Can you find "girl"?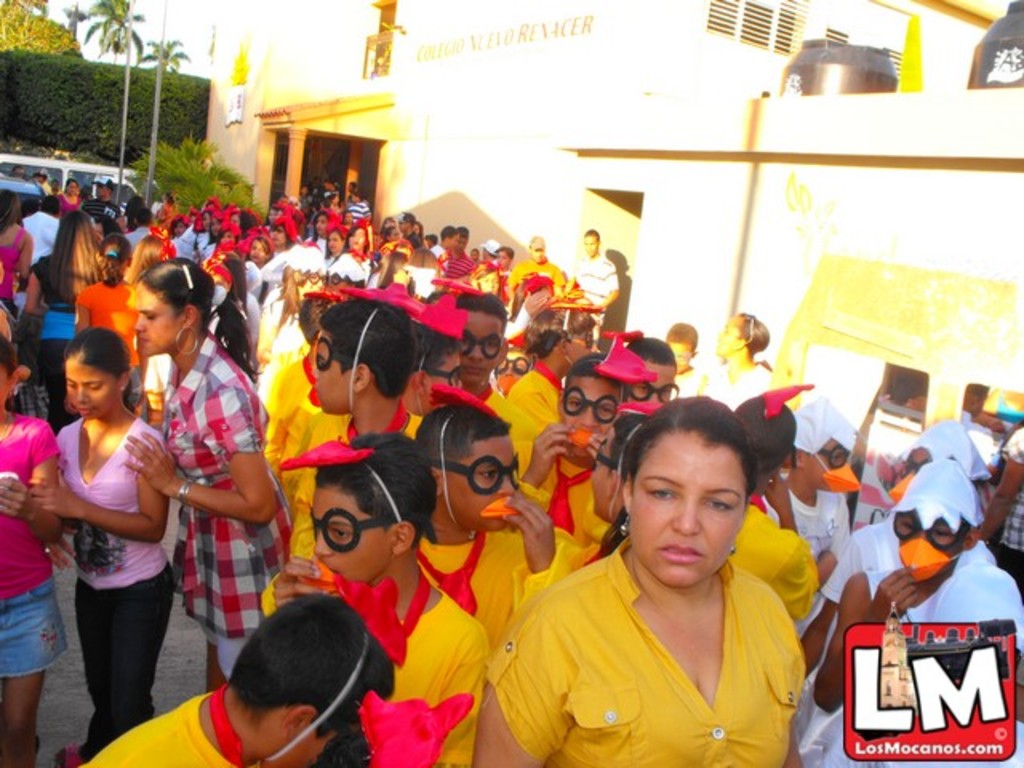
Yes, bounding box: 491/246/512/306.
